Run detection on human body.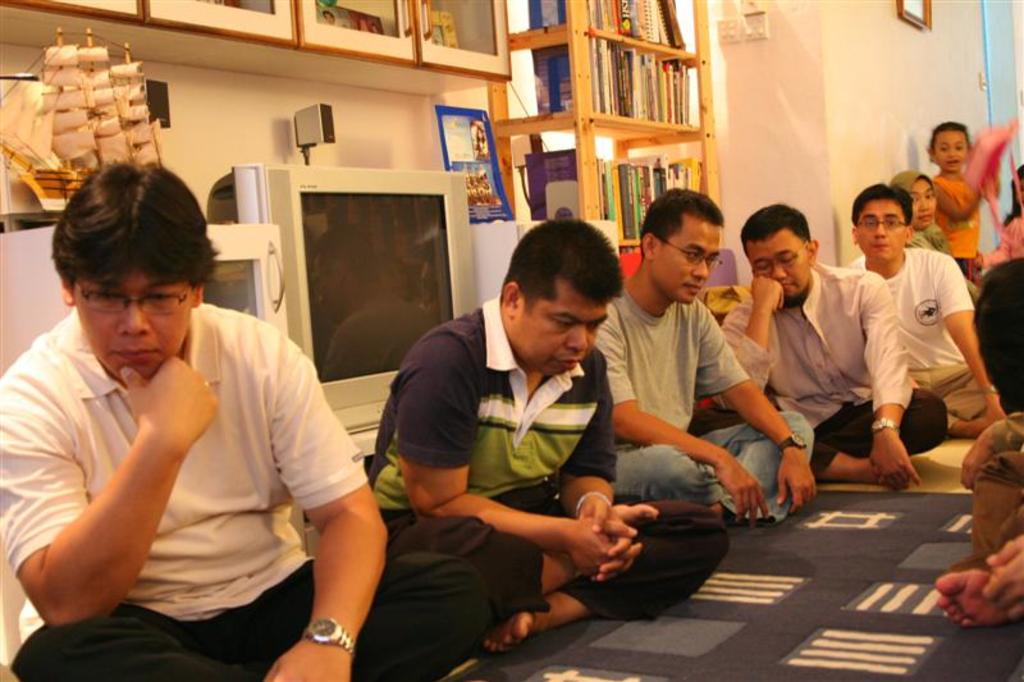
Result: BBox(1002, 211, 1023, 262).
